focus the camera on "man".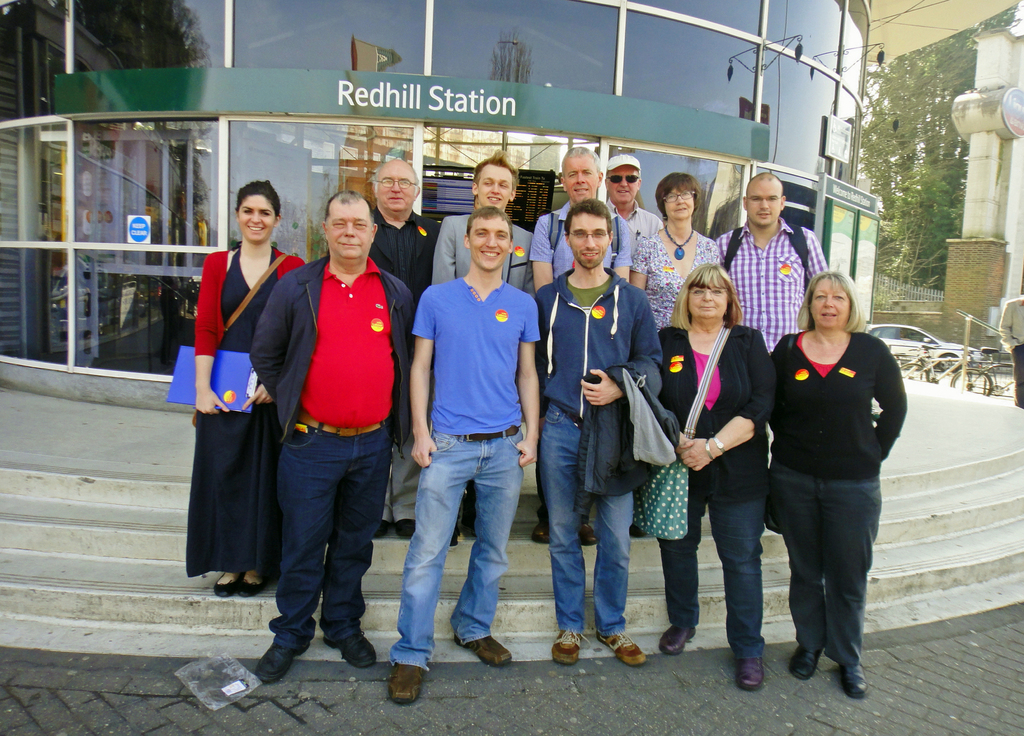
Focus region: 715/171/826/465.
